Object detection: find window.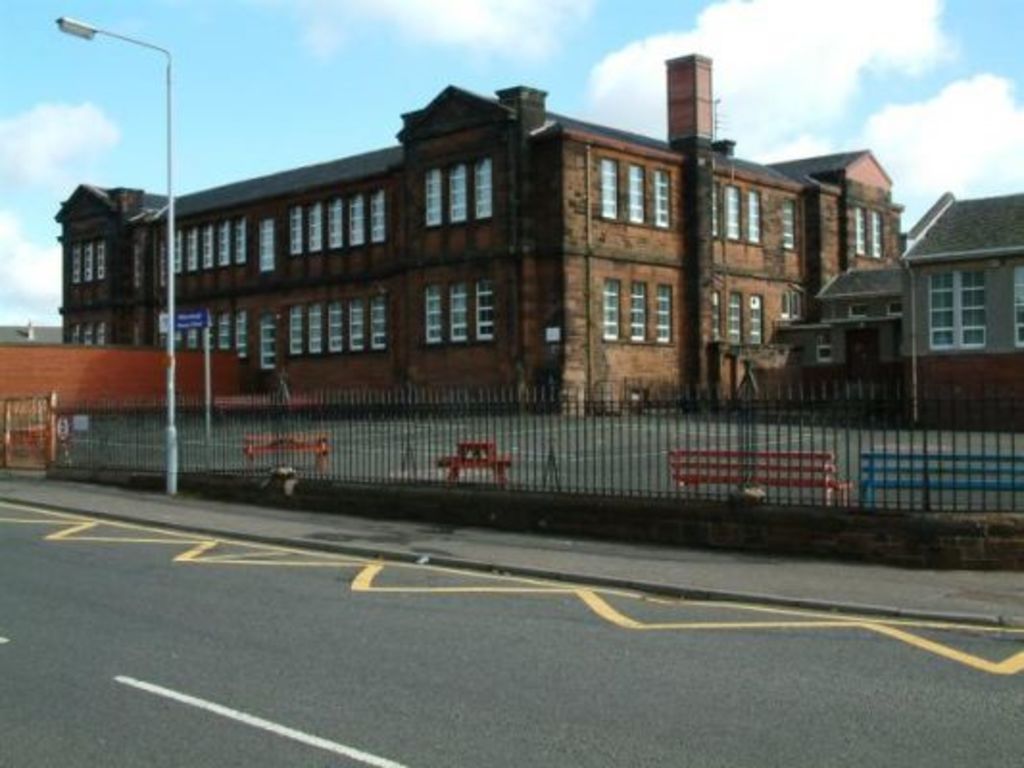
select_region(749, 294, 763, 349).
